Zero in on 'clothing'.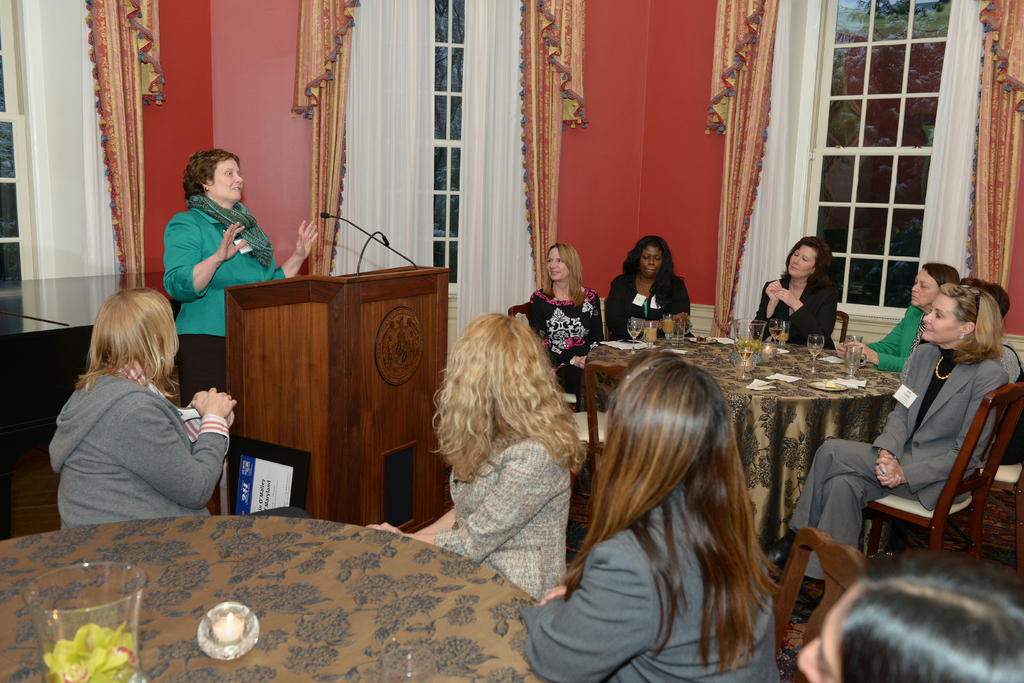
Zeroed in: bbox=[748, 273, 844, 347].
